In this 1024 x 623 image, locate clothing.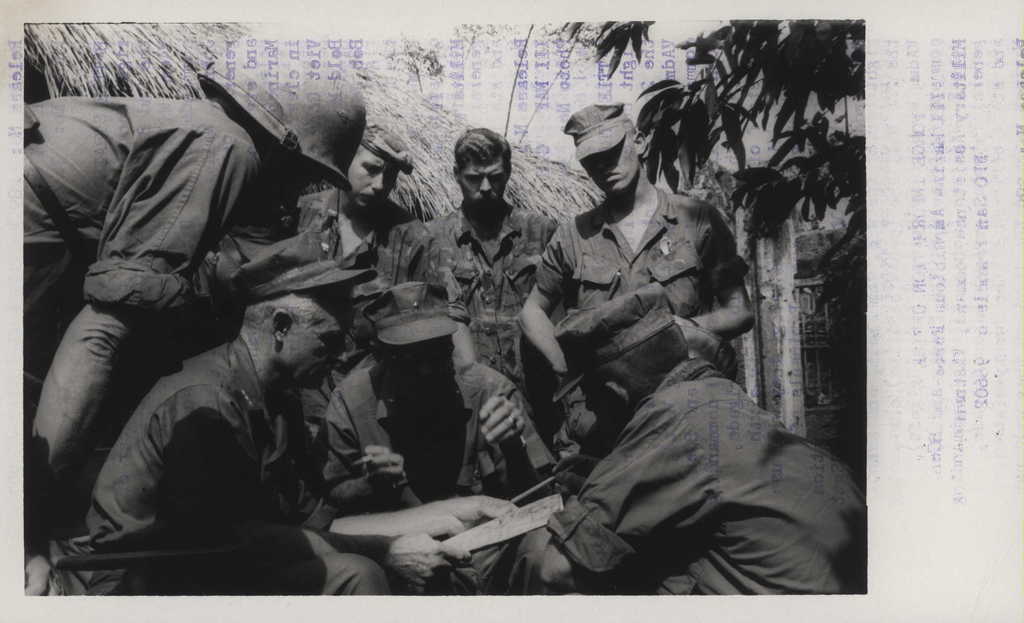
Bounding box: 12, 90, 257, 594.
